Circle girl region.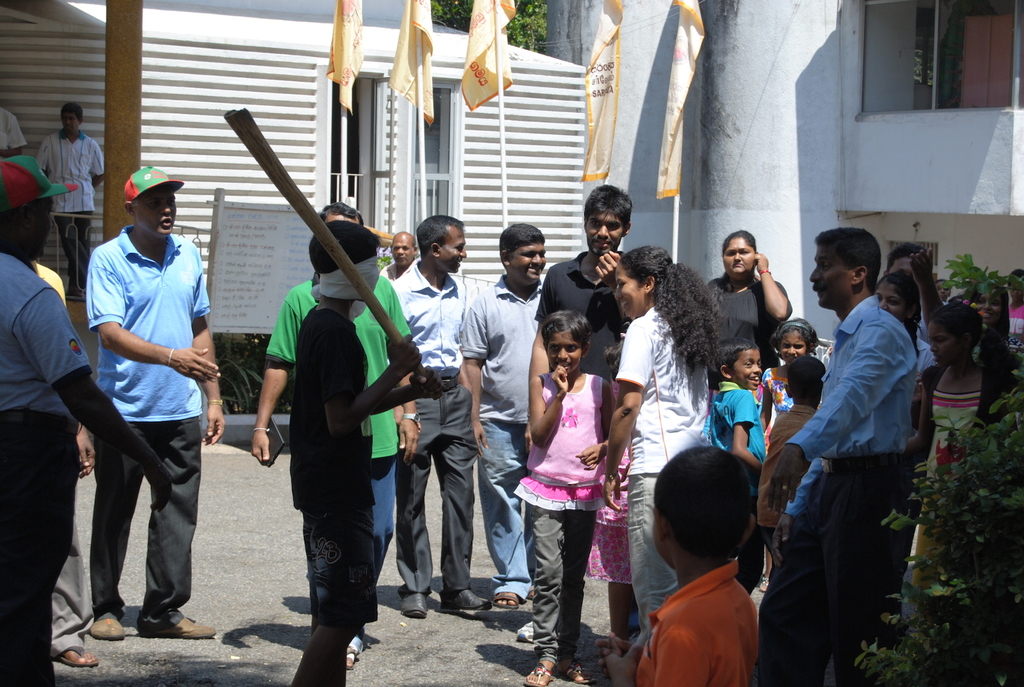
Region: BBox(758, 312, 820, 432).
